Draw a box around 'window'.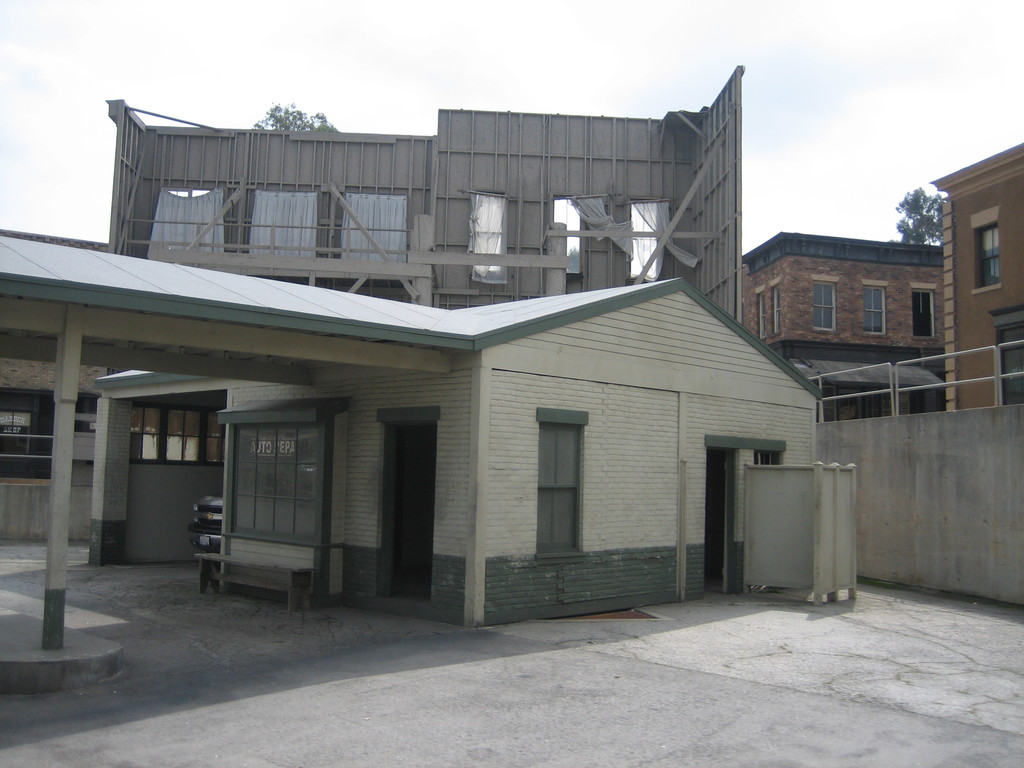
<region>771, 281, 781, 333</region>.
